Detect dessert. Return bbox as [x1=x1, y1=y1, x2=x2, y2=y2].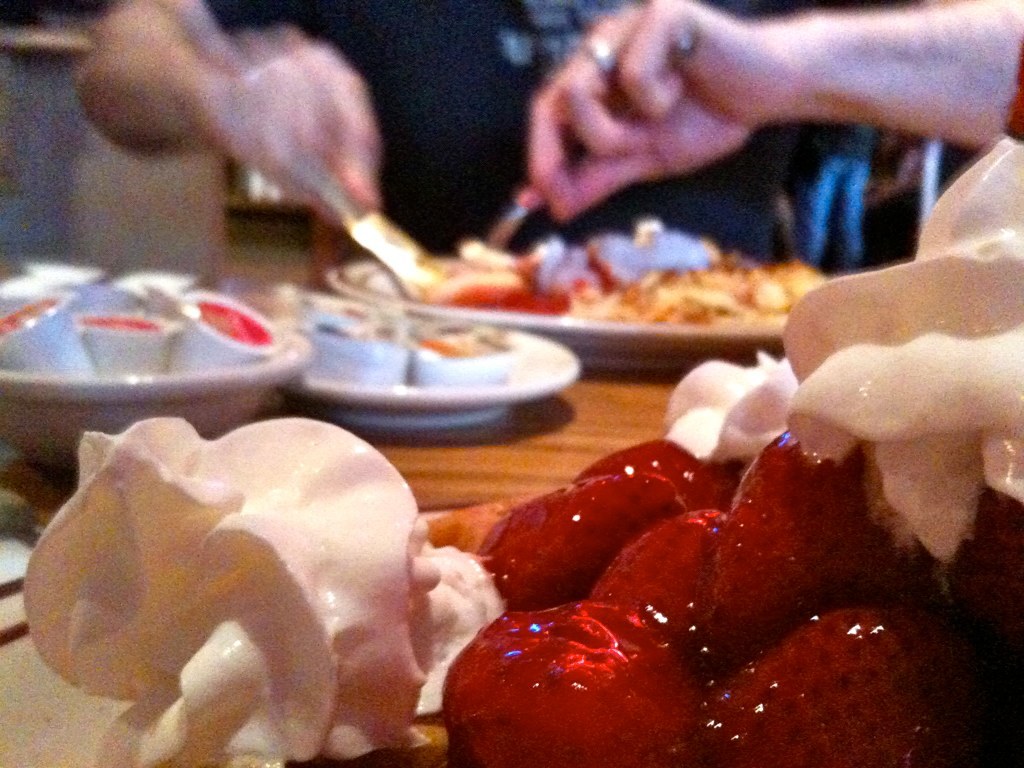
[x1=617, y1=271, x2=741, y2=328].
